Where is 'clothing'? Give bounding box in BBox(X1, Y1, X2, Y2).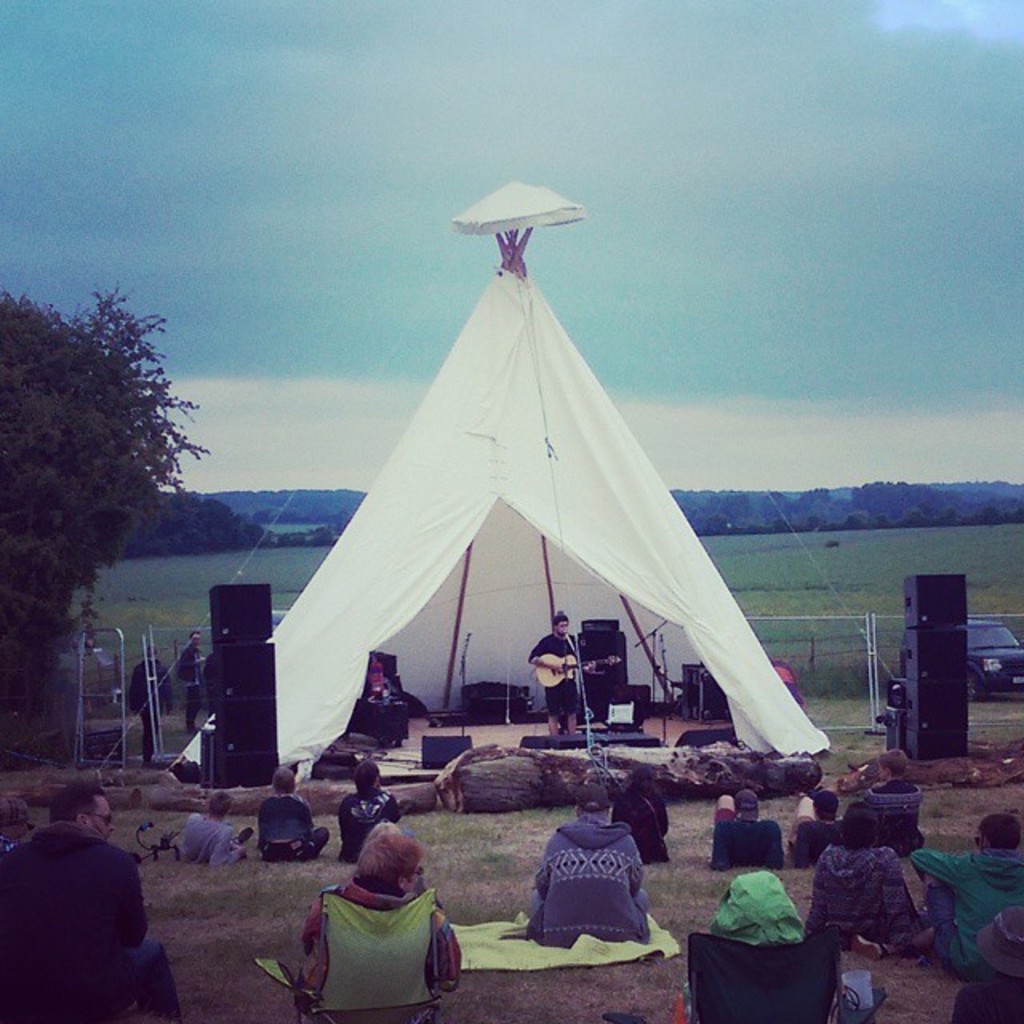
BBox(533, 819, 648, 939).
